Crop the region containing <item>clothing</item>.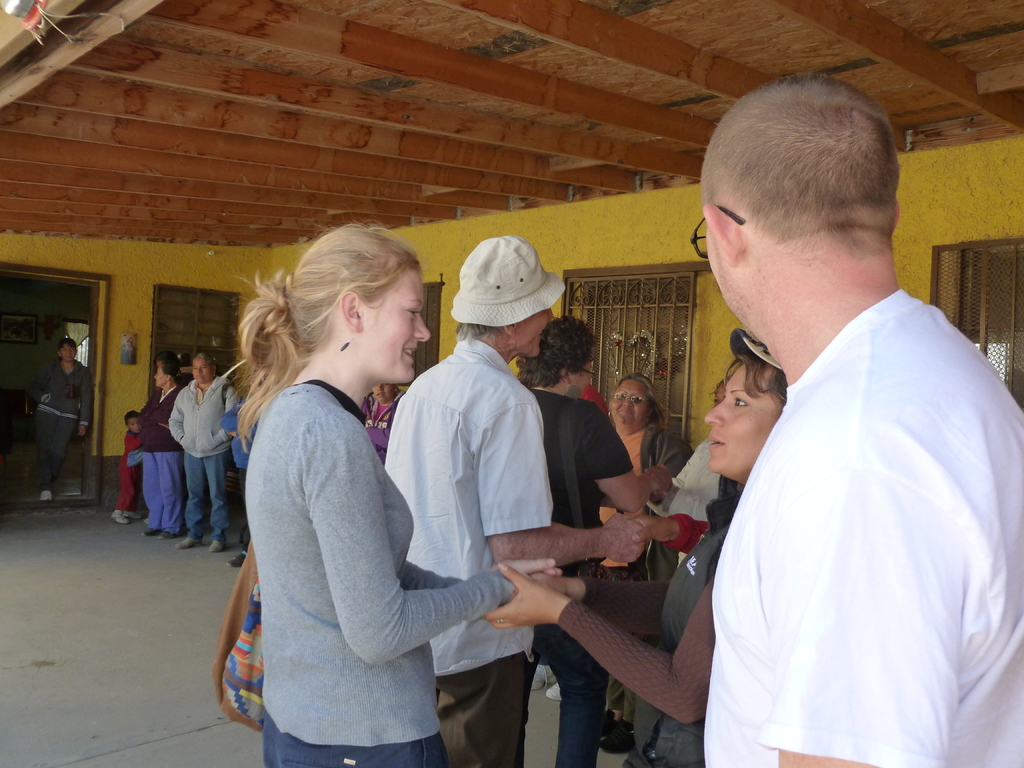
Crop region: <bbox>240, 373, 520, 767</bbox>.
